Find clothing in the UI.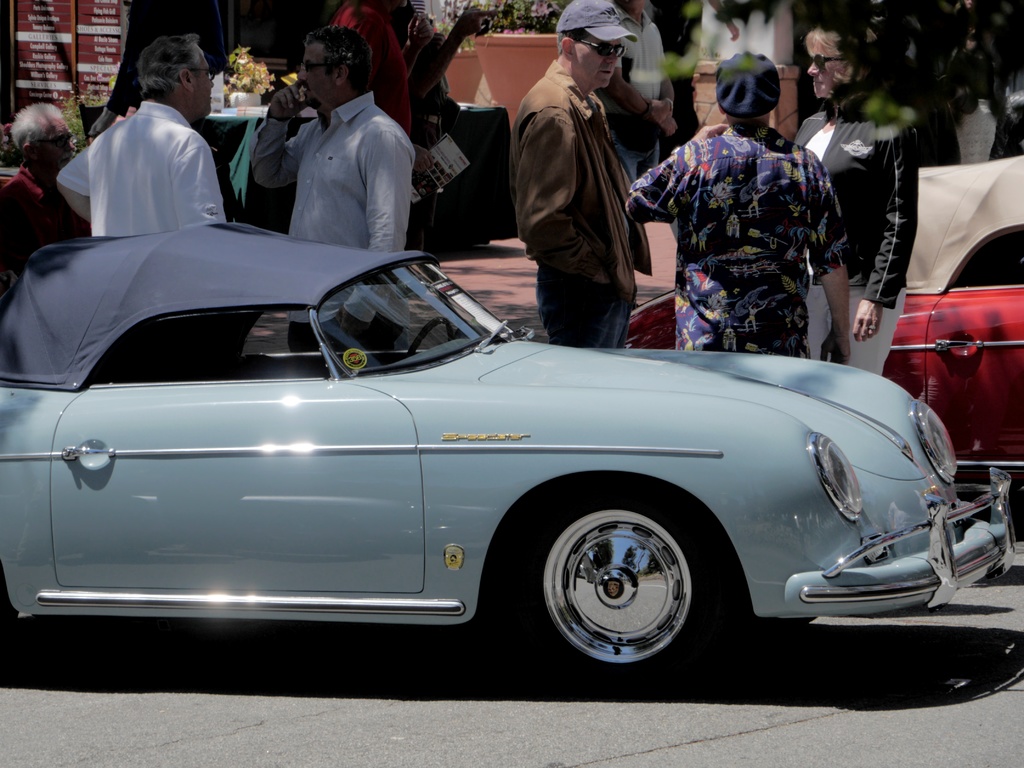
UI element at select_region(3, 163, 84, 286).
